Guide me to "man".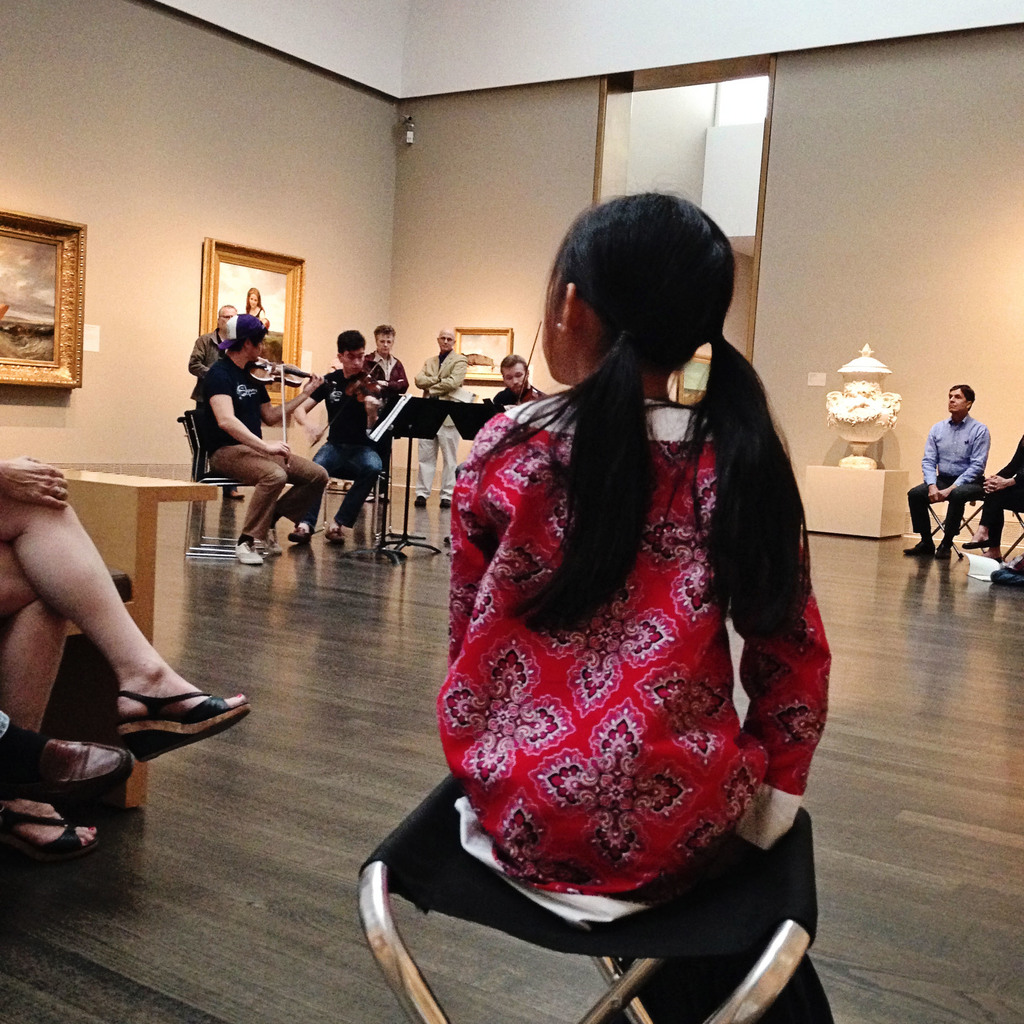
Guidance: Rect(901, 384, 988, 561).
